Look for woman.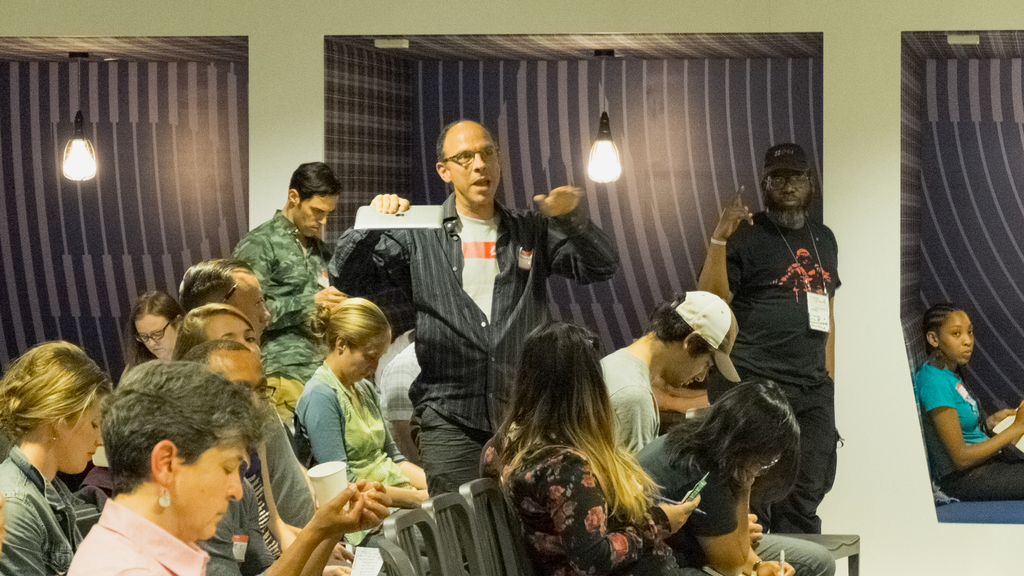
Found: (x1=631, y1=378, x2=797, y2=575).
